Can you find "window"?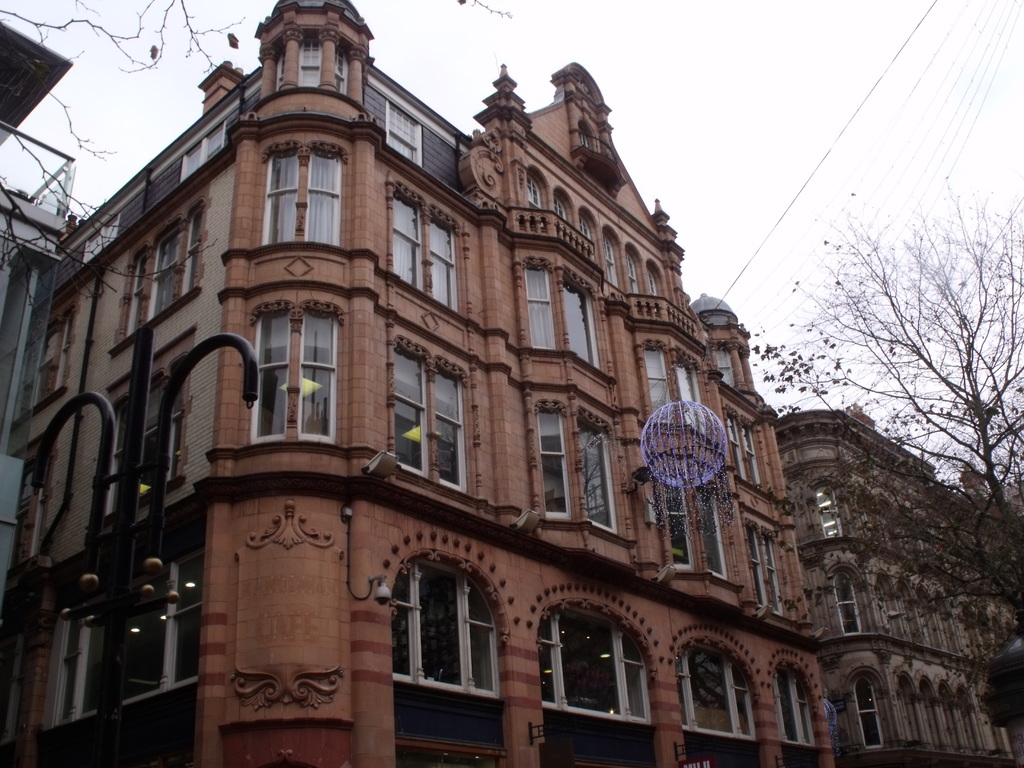
Yes, bounding box: {"x1": 387, "y1": 346, "x2": 467, "y2": 484}.
